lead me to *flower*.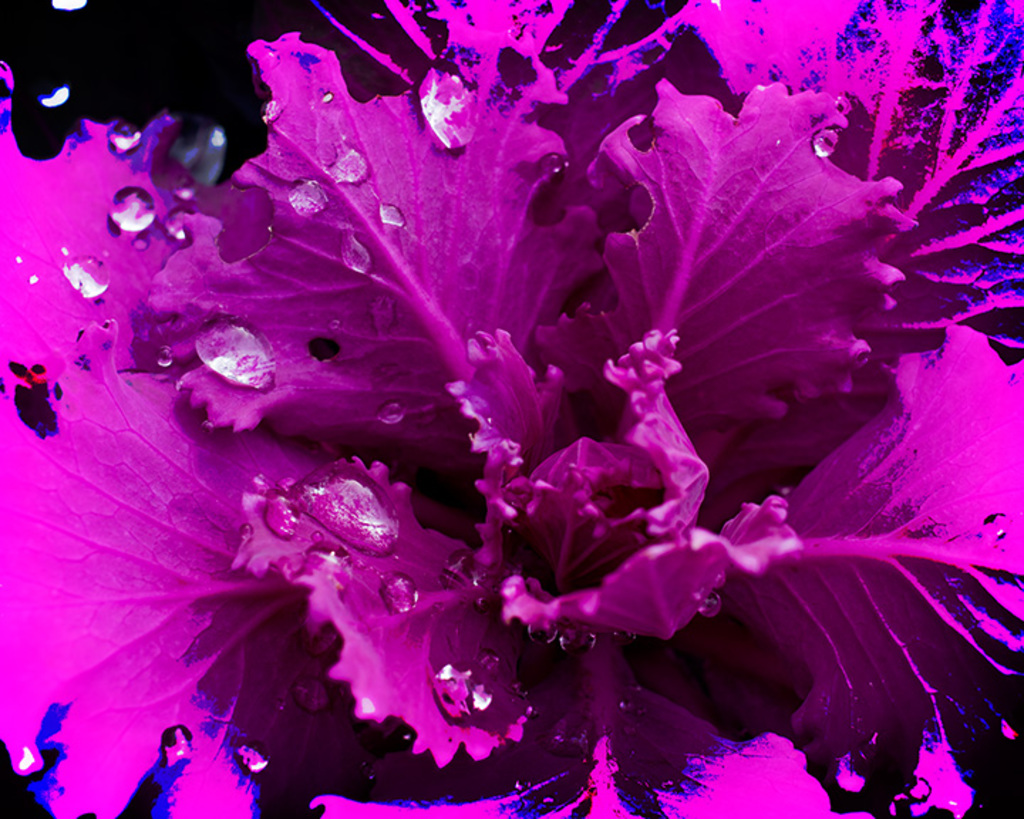
Lead to (left=0, top=0, right=1023, bottom=818).
